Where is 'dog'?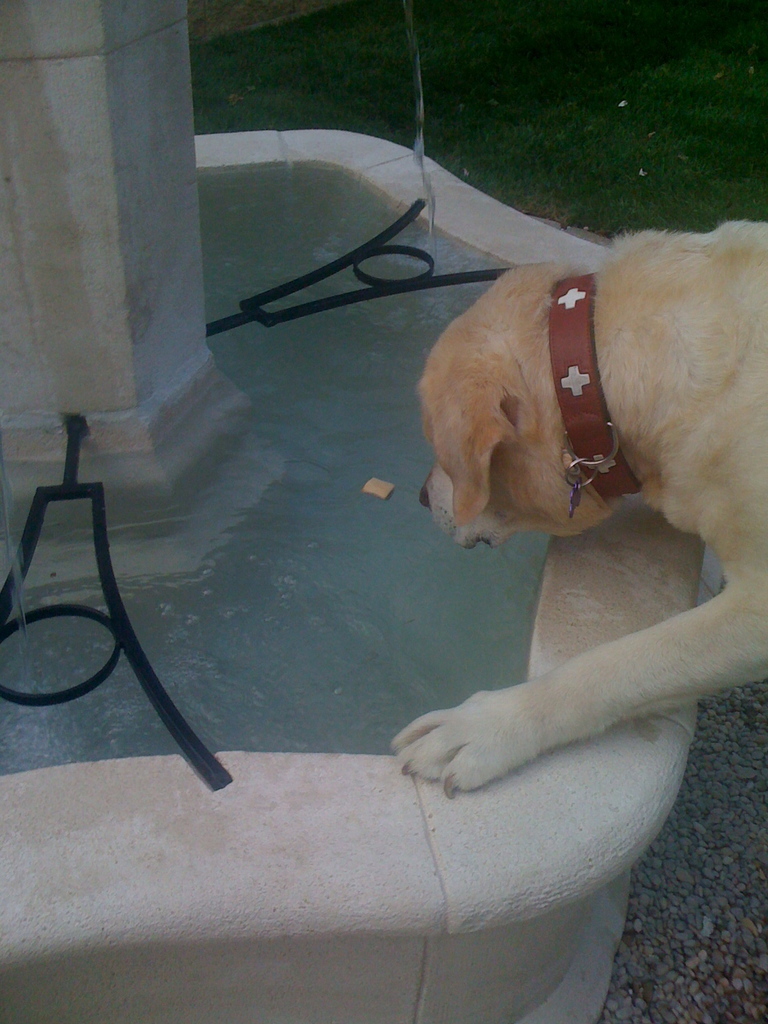
box(387, 214, 767, 796).
